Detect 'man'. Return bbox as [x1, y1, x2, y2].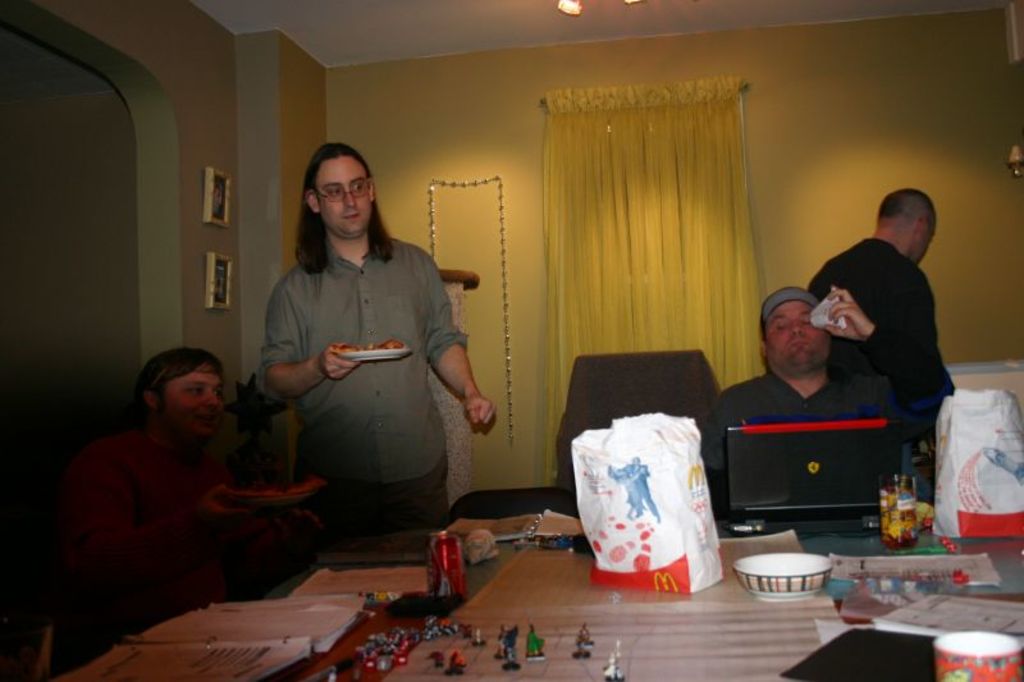
[708, 273, 929, 518].
